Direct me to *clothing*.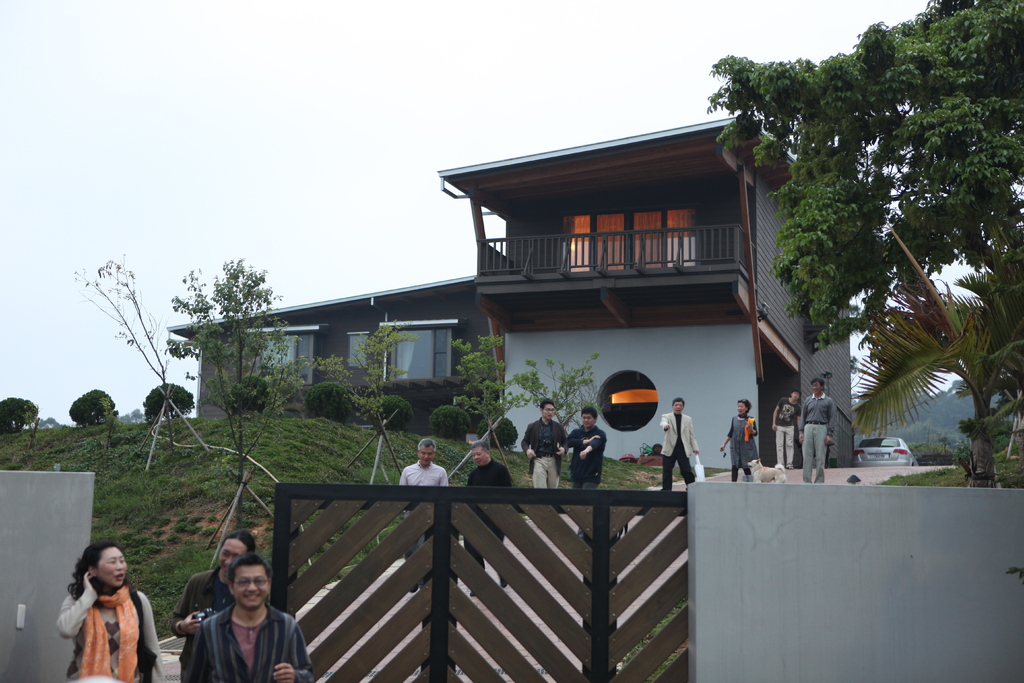
Direction: x1=724, y1=412, x2=757, y2=484.
